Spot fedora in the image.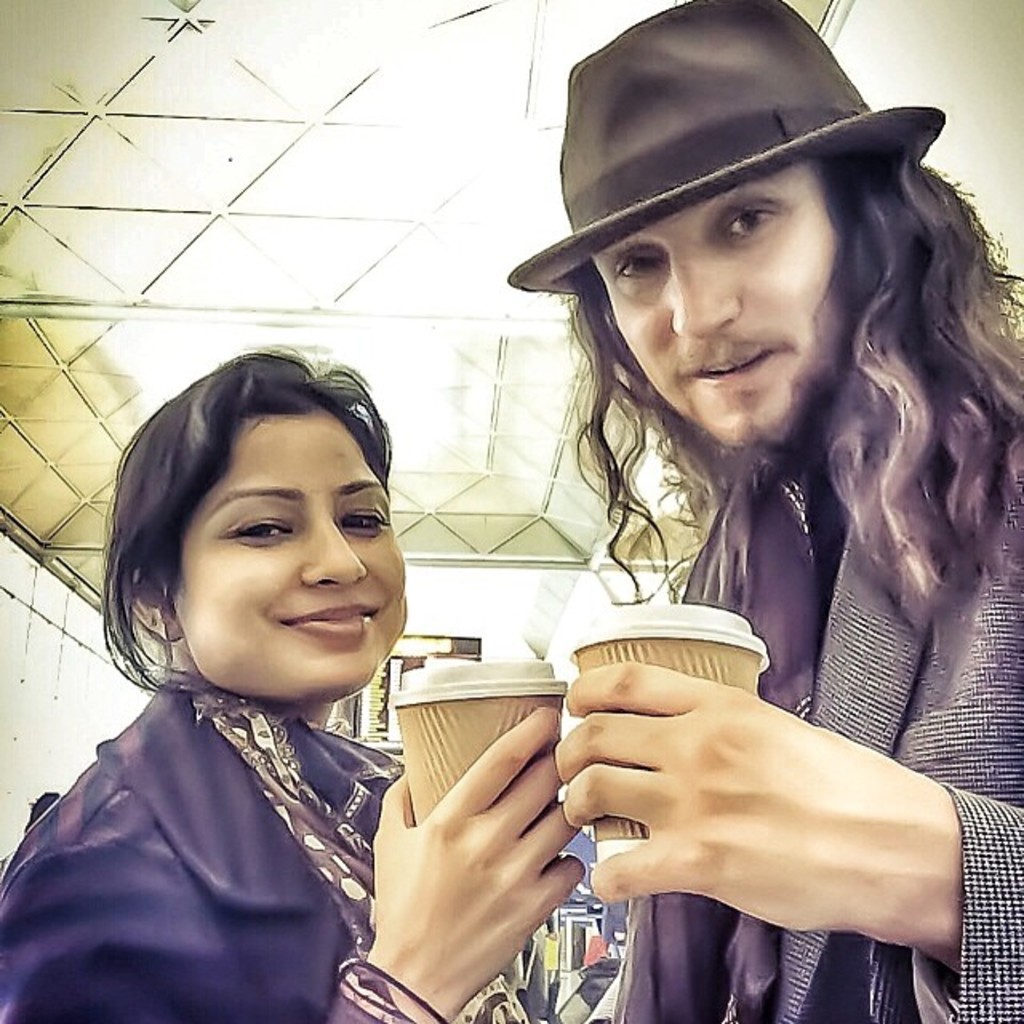
fedora found at 506 0 942 301.
